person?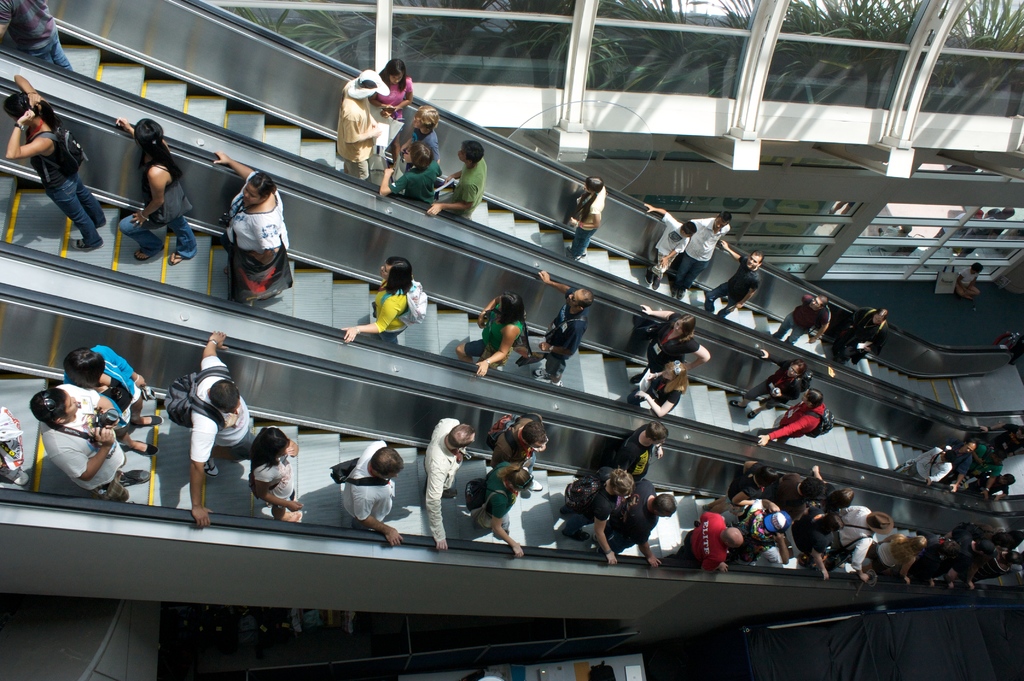
[left=376, top=140, right=442, bottom=198]
